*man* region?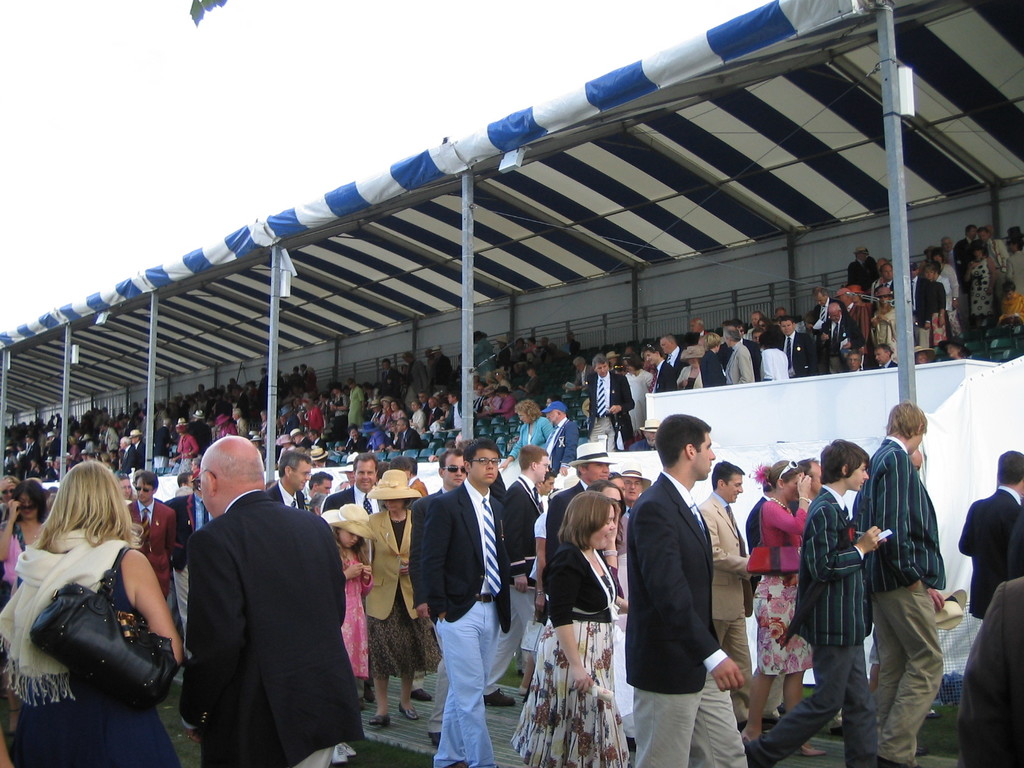
(849,243,868,291)
